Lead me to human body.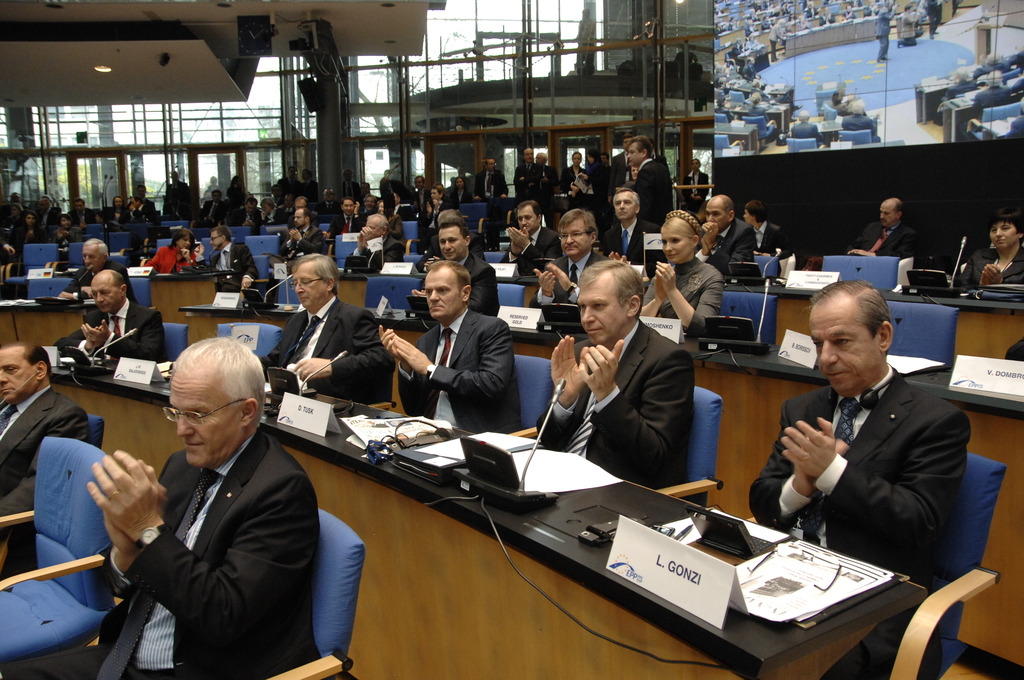
Lead to l=747, t=279, r=973, b=679.
